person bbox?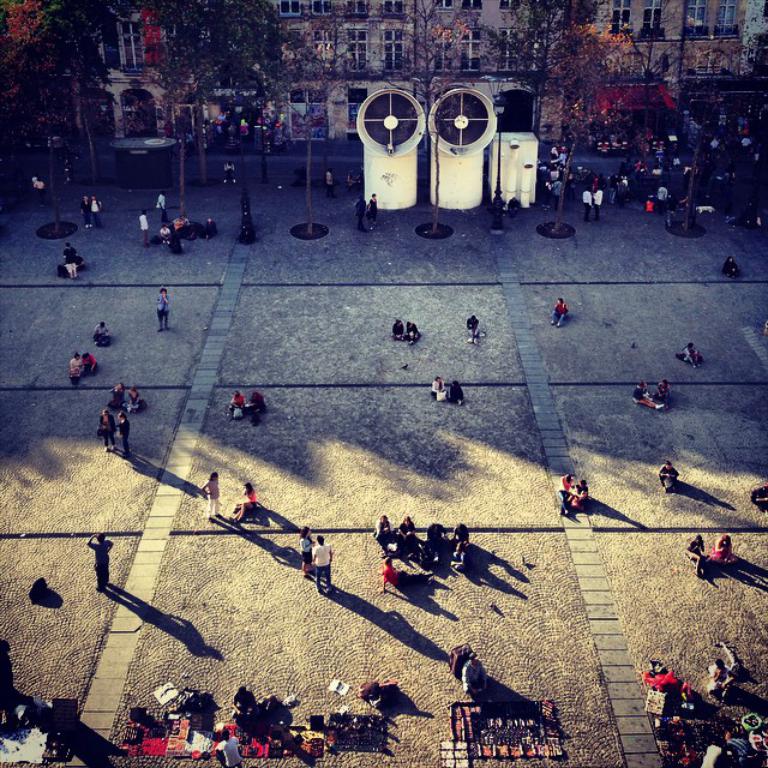
pyautogui.locateOnScreen(650, 376, 668, 406)
